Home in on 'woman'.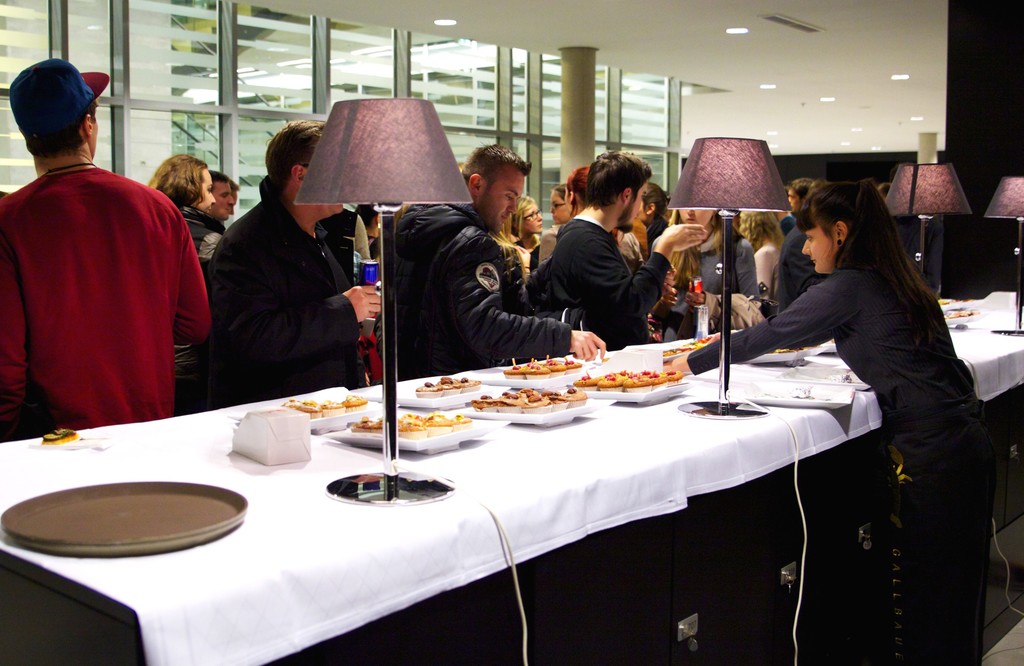
Homed in at bbox=[741, 204, 785, 295].
